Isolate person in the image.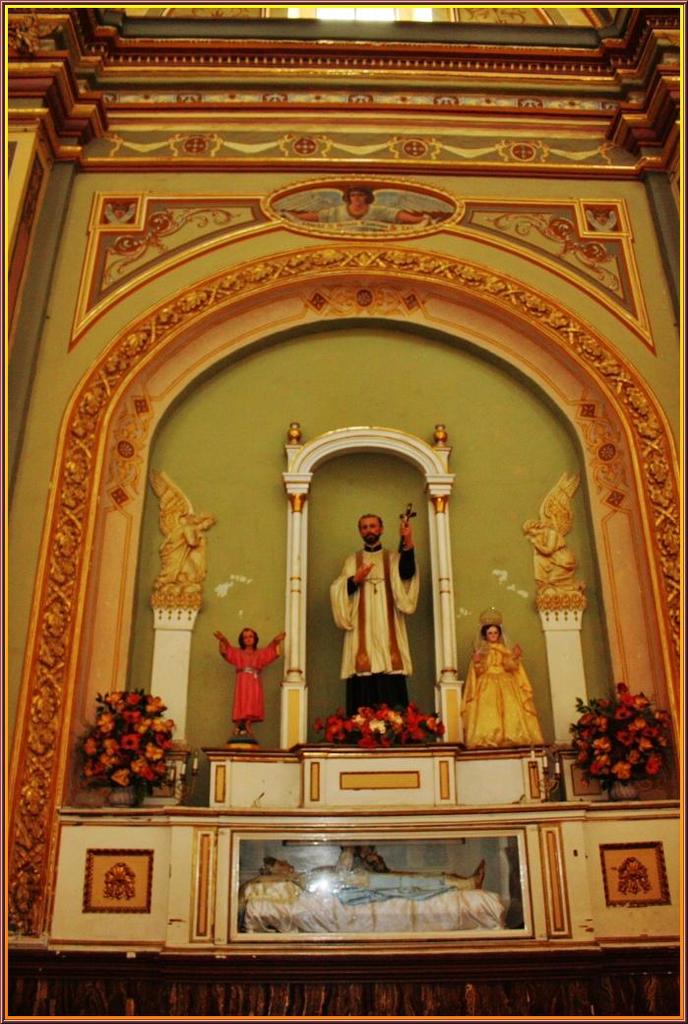
Isolated region: box(323, 494, 430, 739).
